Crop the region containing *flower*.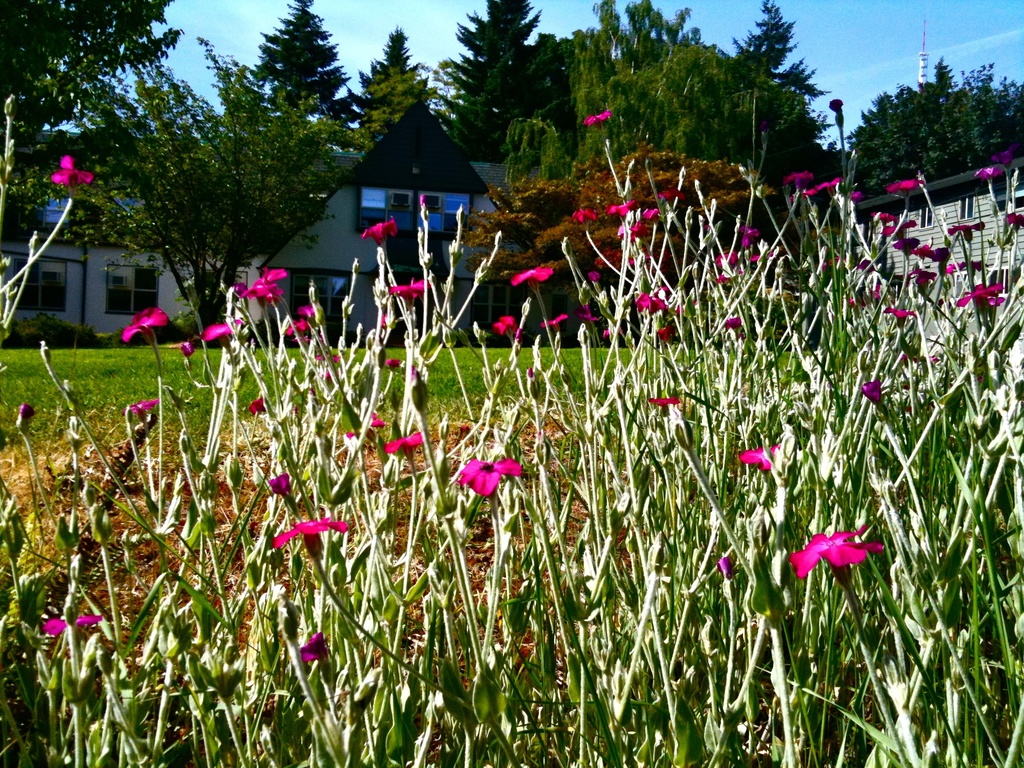
Crop region: region(580, 108, 610, 129).
